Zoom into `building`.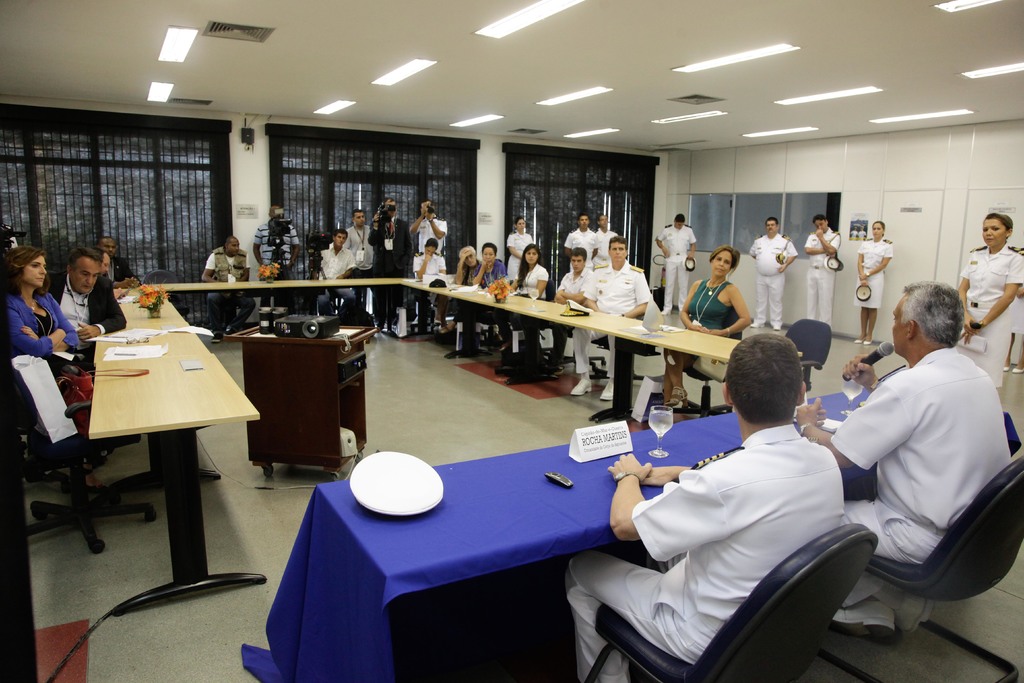
Zoom target: bbox=(0, 0, 1023, 682).
